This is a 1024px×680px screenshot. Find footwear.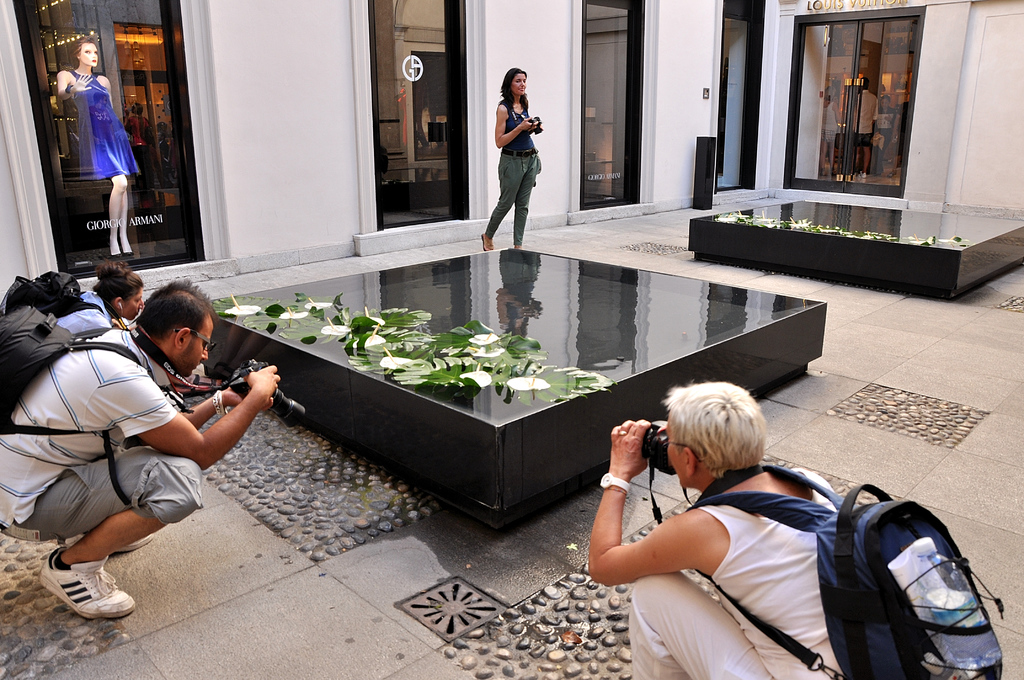
Bounding box: bbox=(120, 248, 136, 261).
